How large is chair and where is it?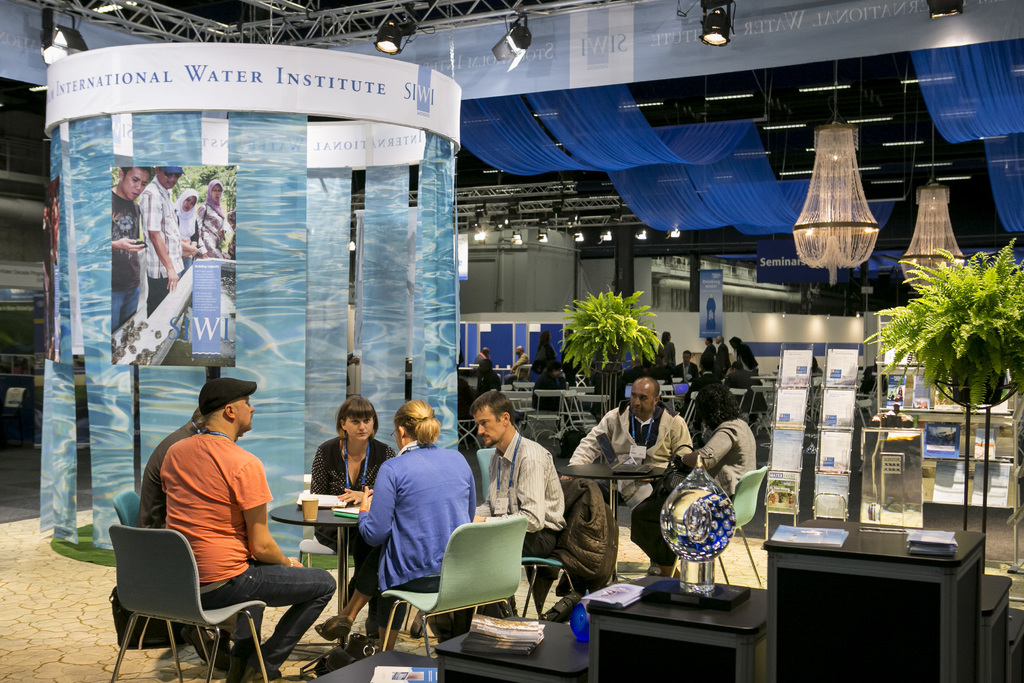
Bounding box: bbox=[472, 477, 573, 621].
